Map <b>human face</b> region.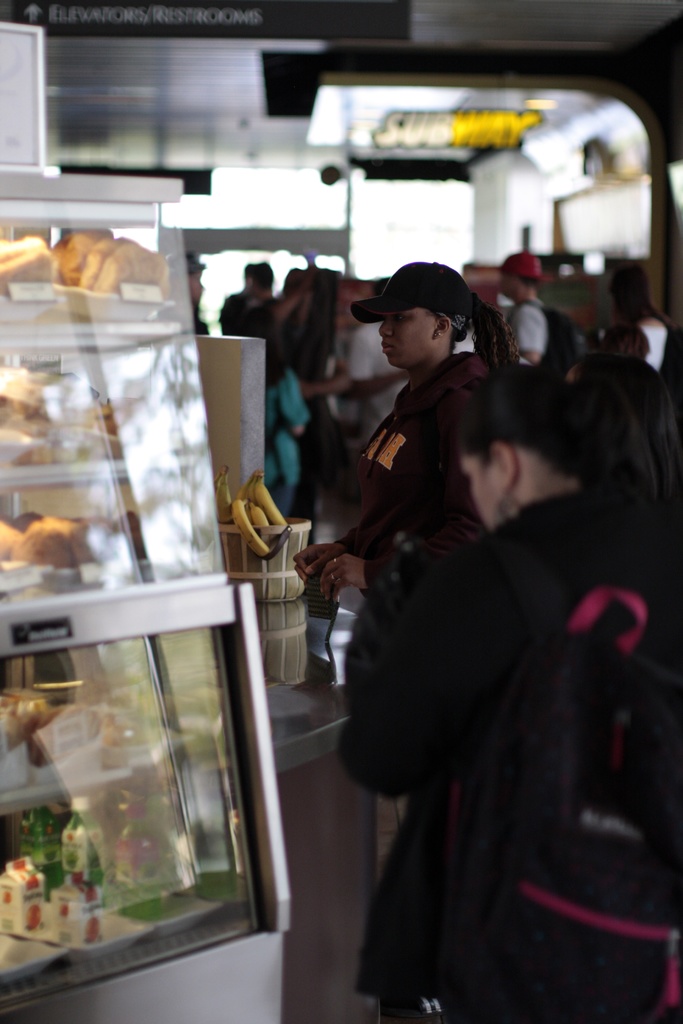
Mapped to region(461, 452, 504, 527).
